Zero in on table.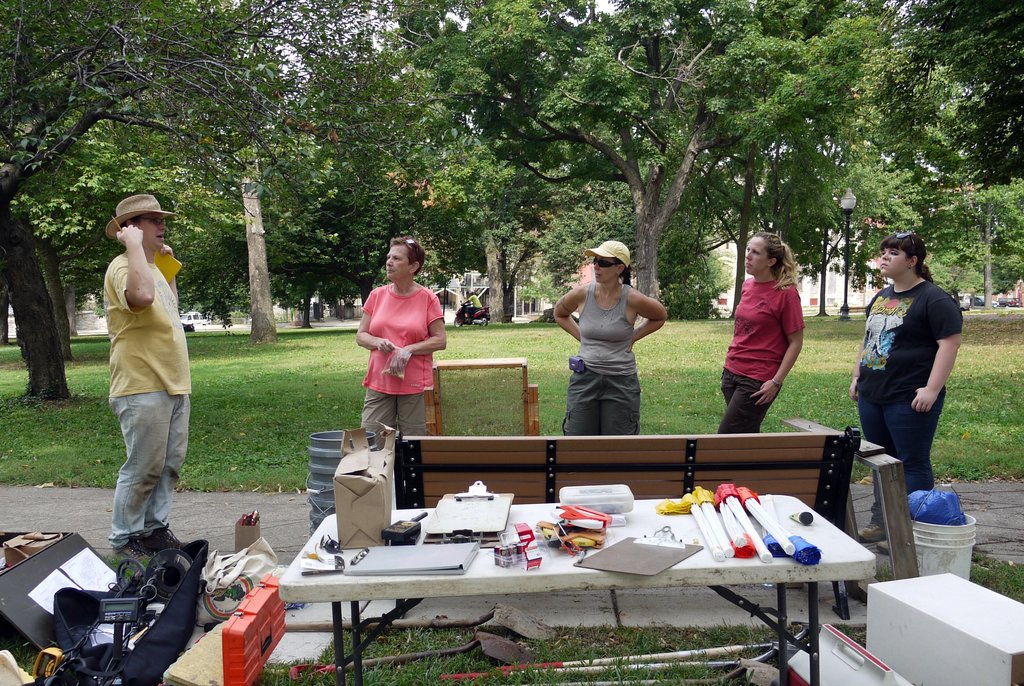
Zeroed in: 278 506 877 685.
